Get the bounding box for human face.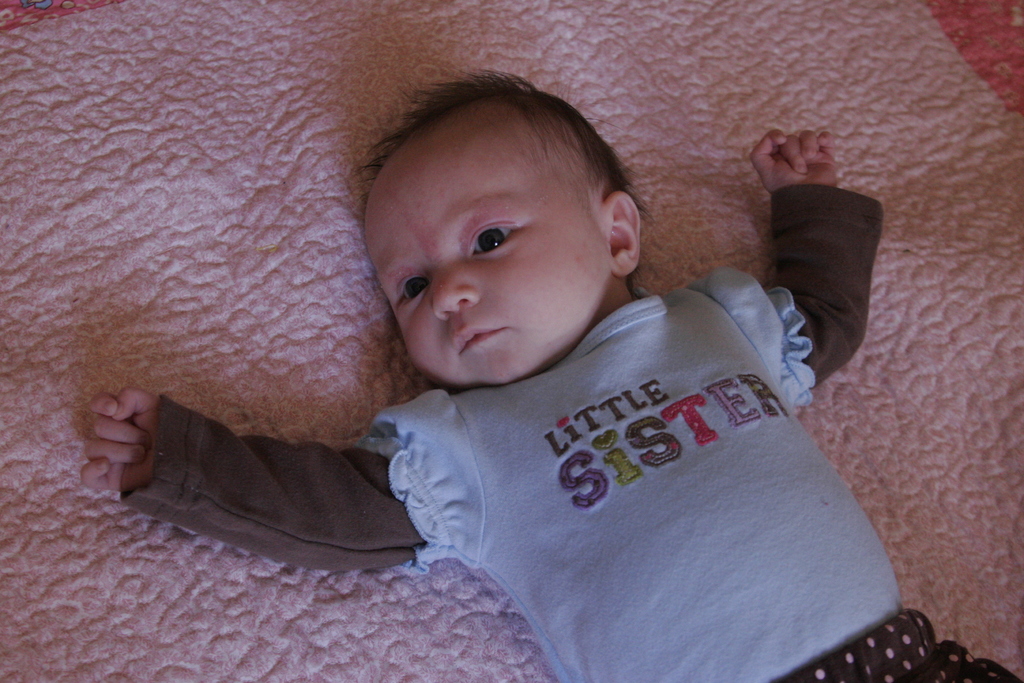
[left=363, top=140, right=611, bottom=378].
